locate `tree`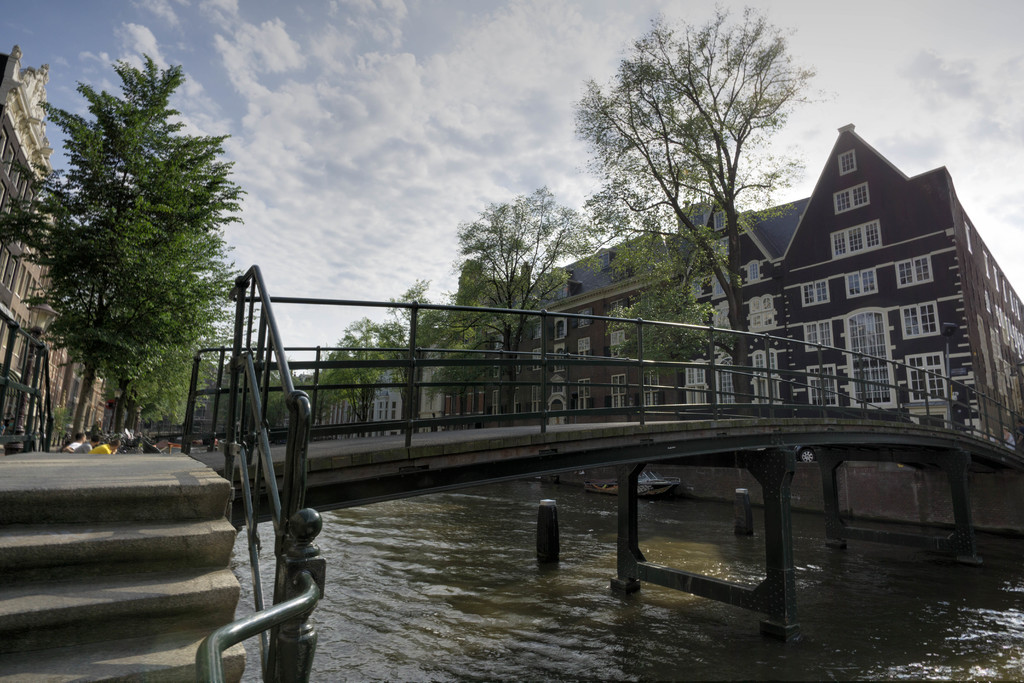
l=20, t=50, r=246, b=456
